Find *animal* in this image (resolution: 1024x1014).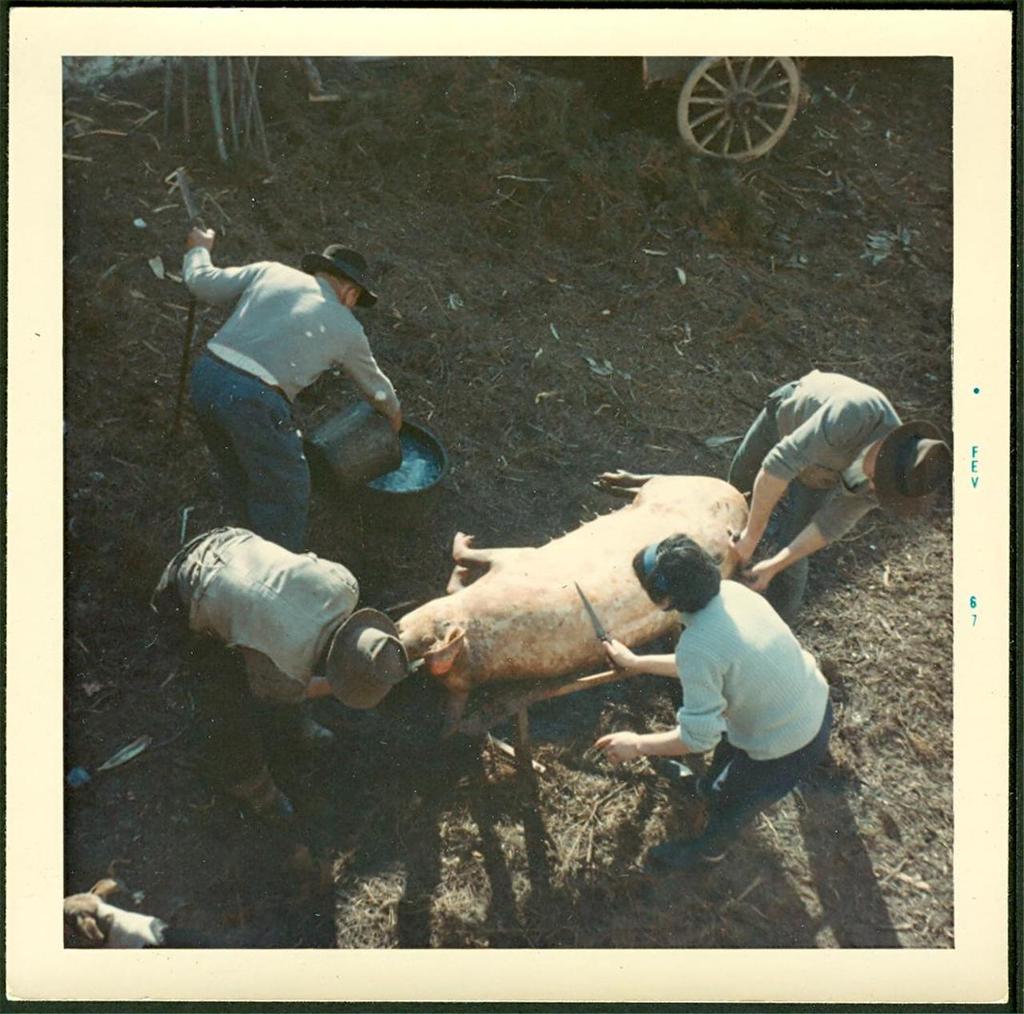
399 467 750 742.
